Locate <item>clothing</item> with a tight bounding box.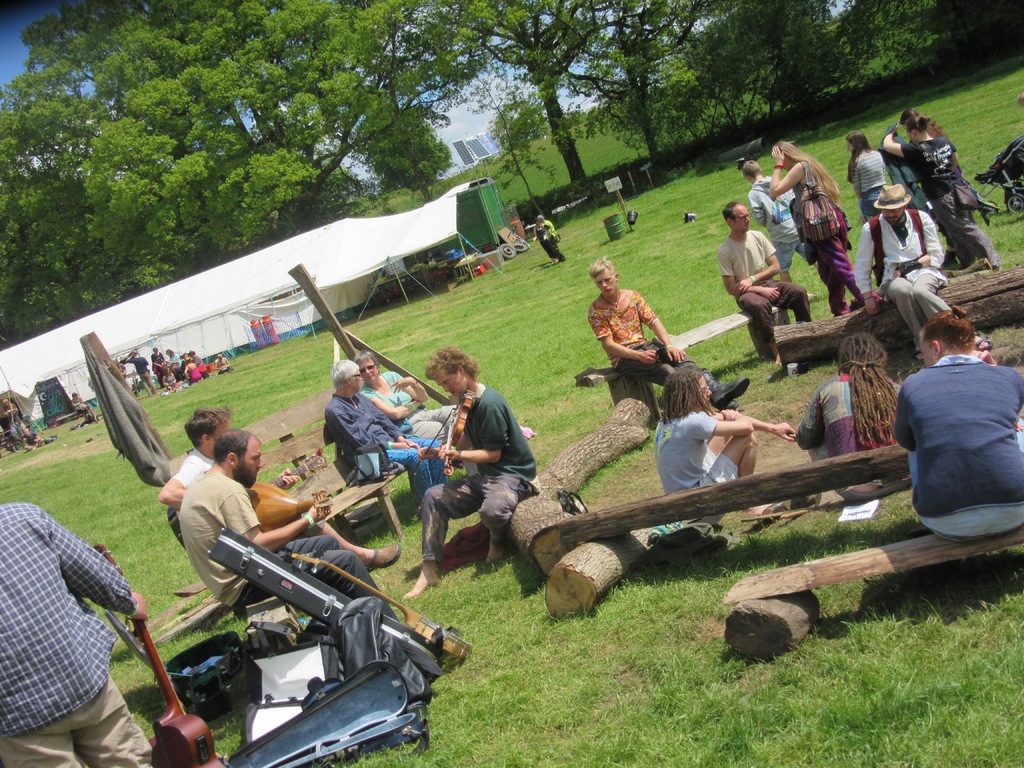
bbox=(169, 352, 182, 367).
